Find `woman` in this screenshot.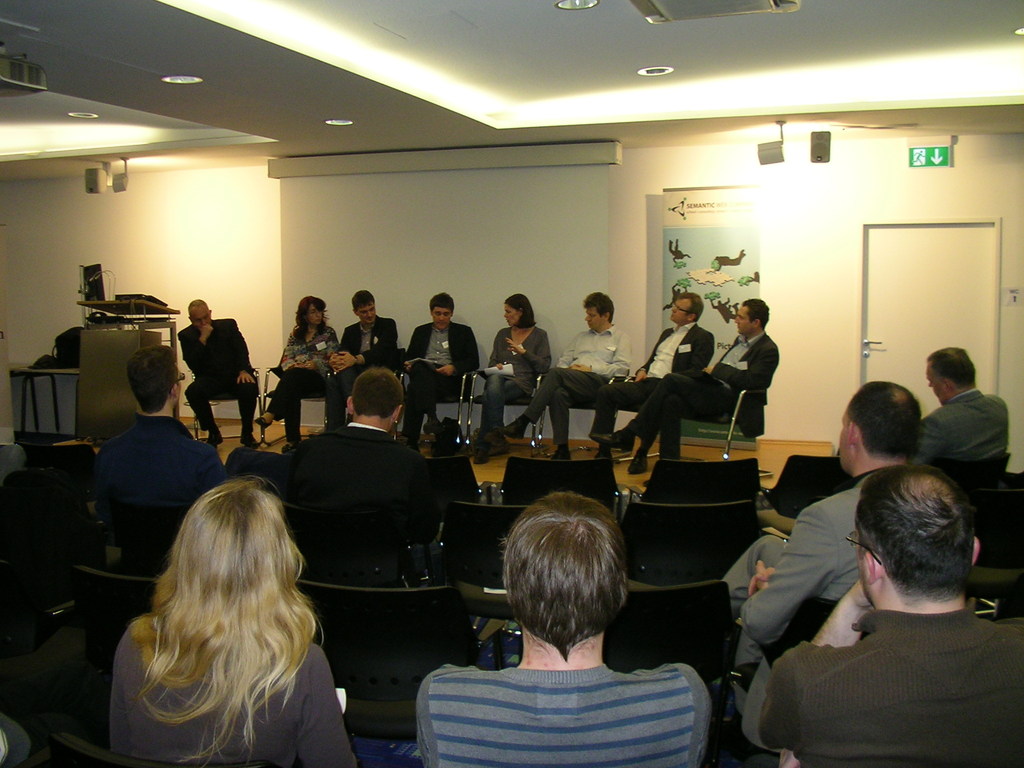
The bounding box for `woman` is box(253, 294, 339, 452).
